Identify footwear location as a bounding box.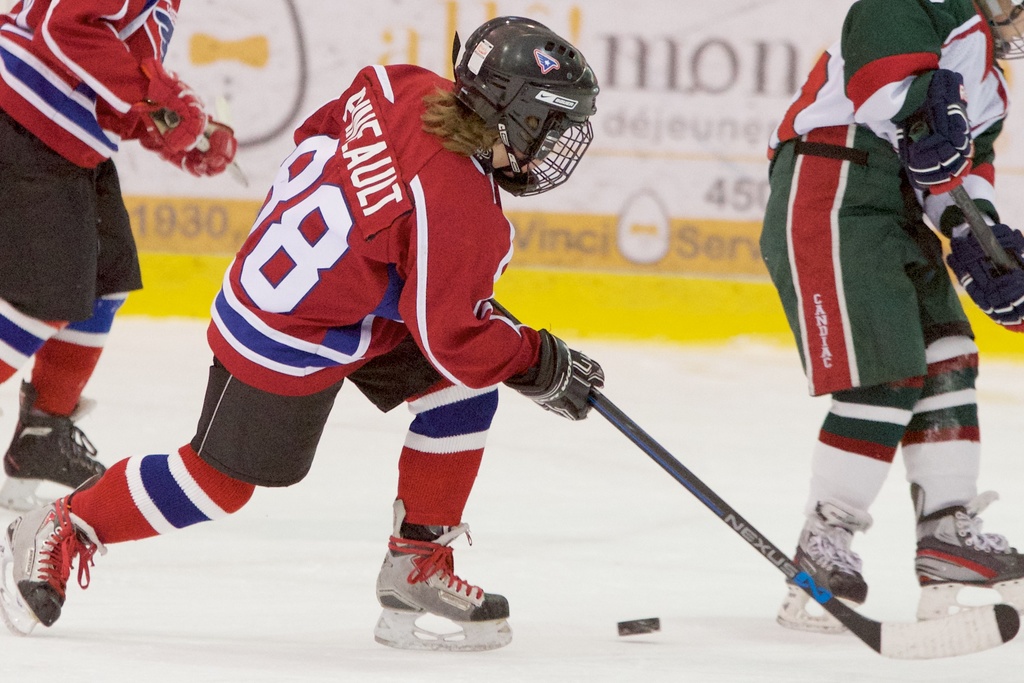
(x1=0, y1=378, x2=110, y2=487).
